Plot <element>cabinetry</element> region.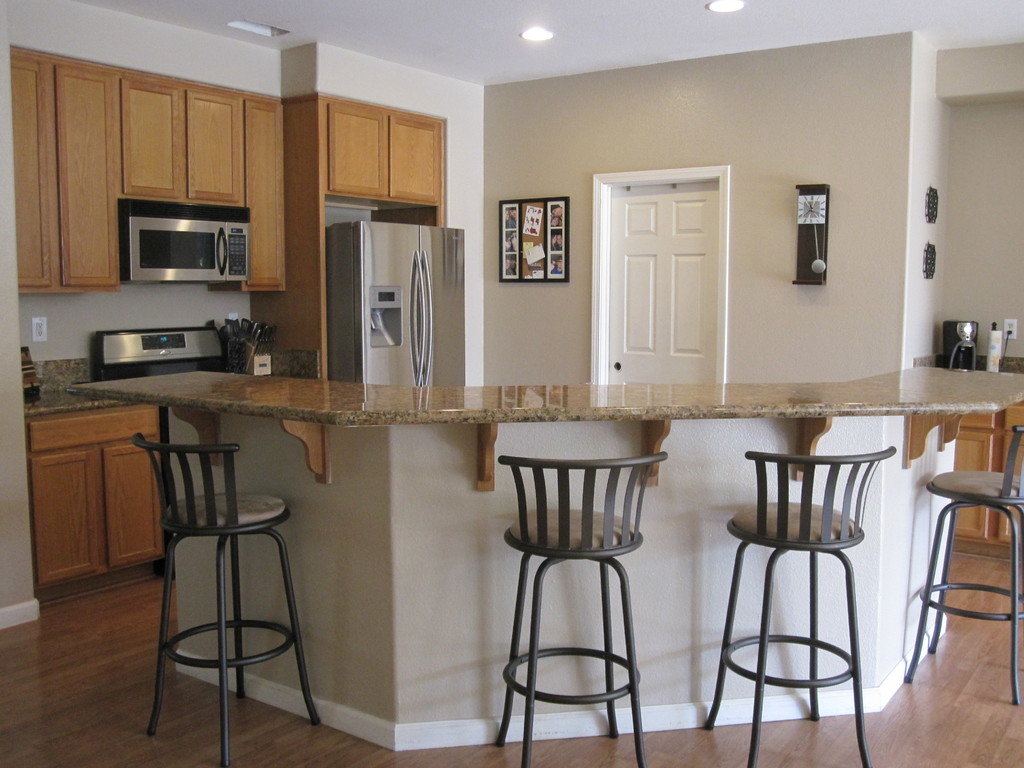
Plotted at left=322, top=101, right=447, bottom=211.
